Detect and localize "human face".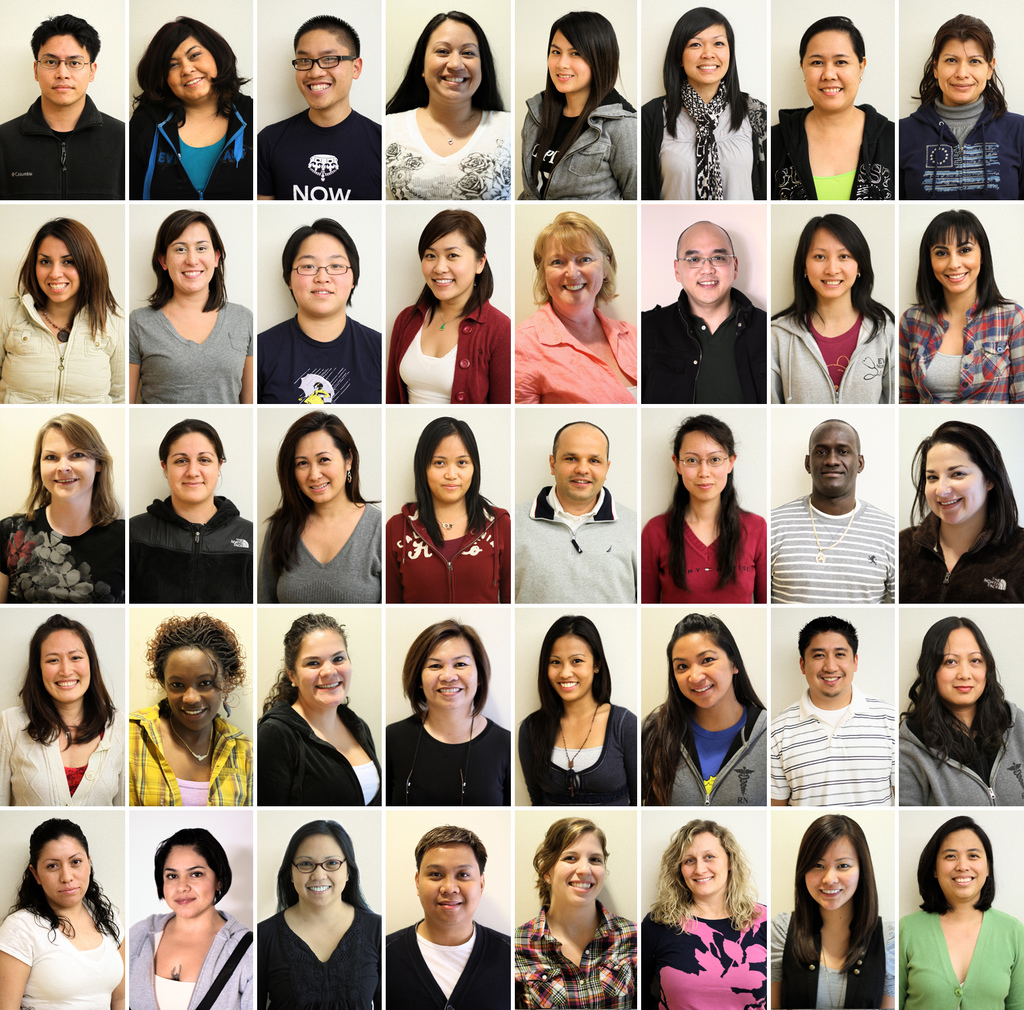
Localized at [420, 228, 474, 297].
